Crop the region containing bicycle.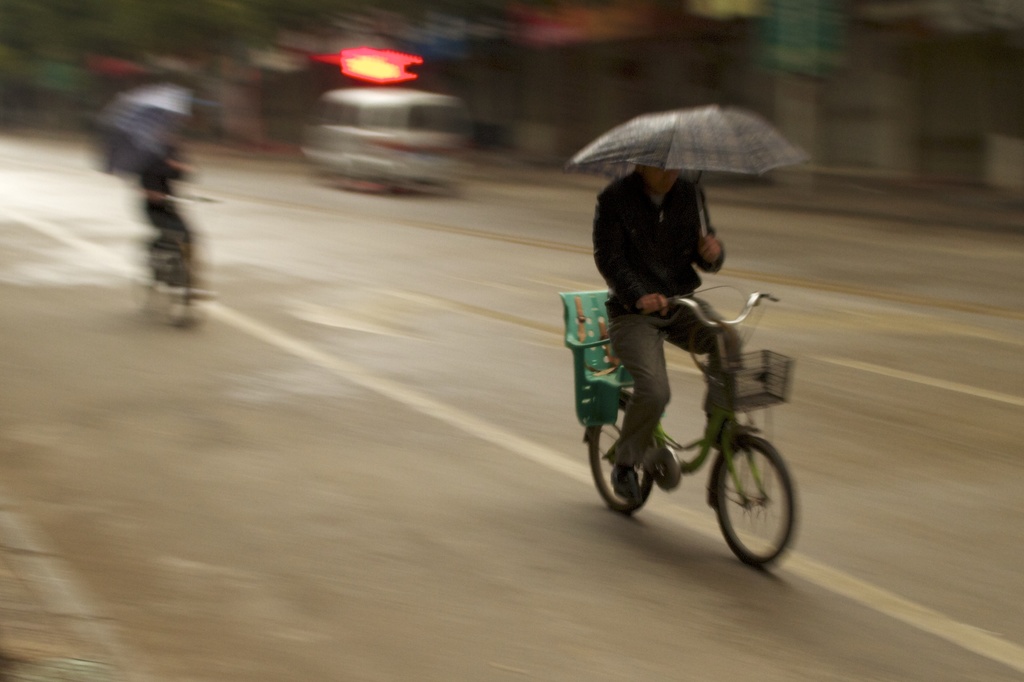
Crop region: select_region(554, 277, 812, 577).
